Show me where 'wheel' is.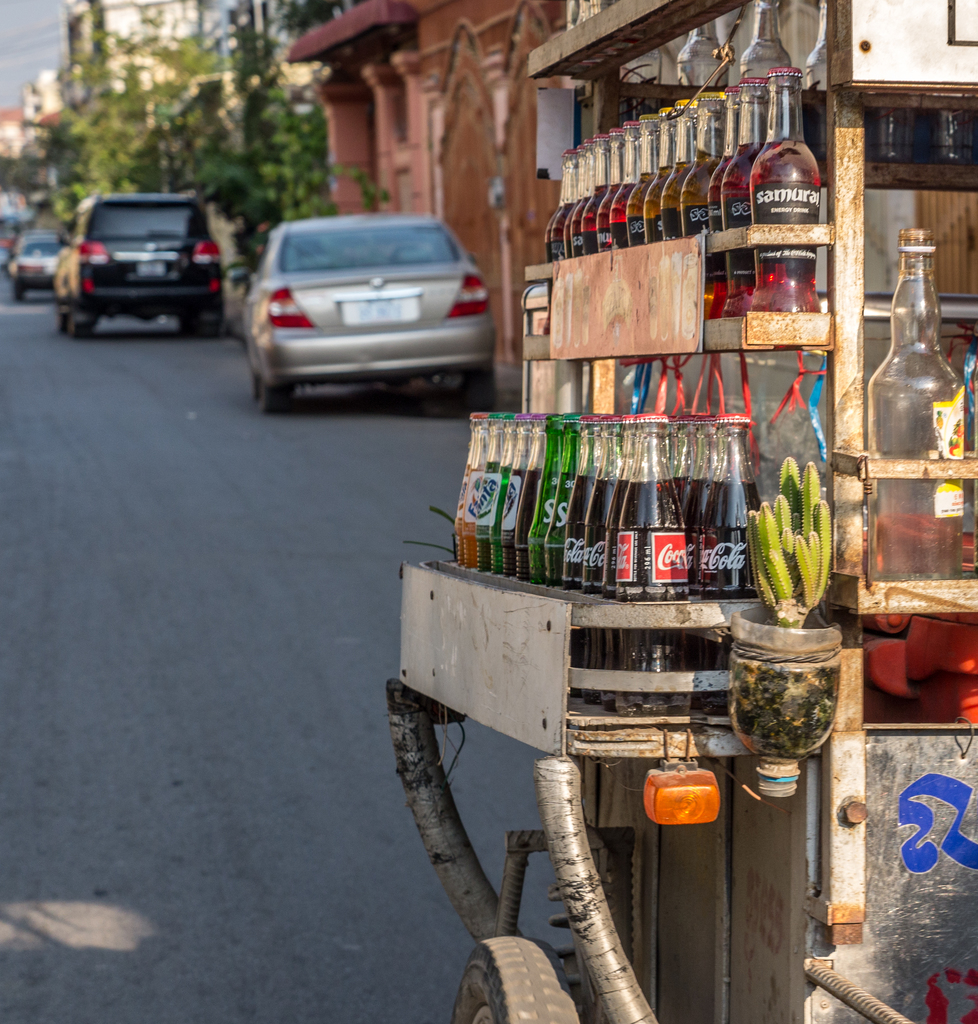
'wheel' is at box=[252, 376, 298, 418].
